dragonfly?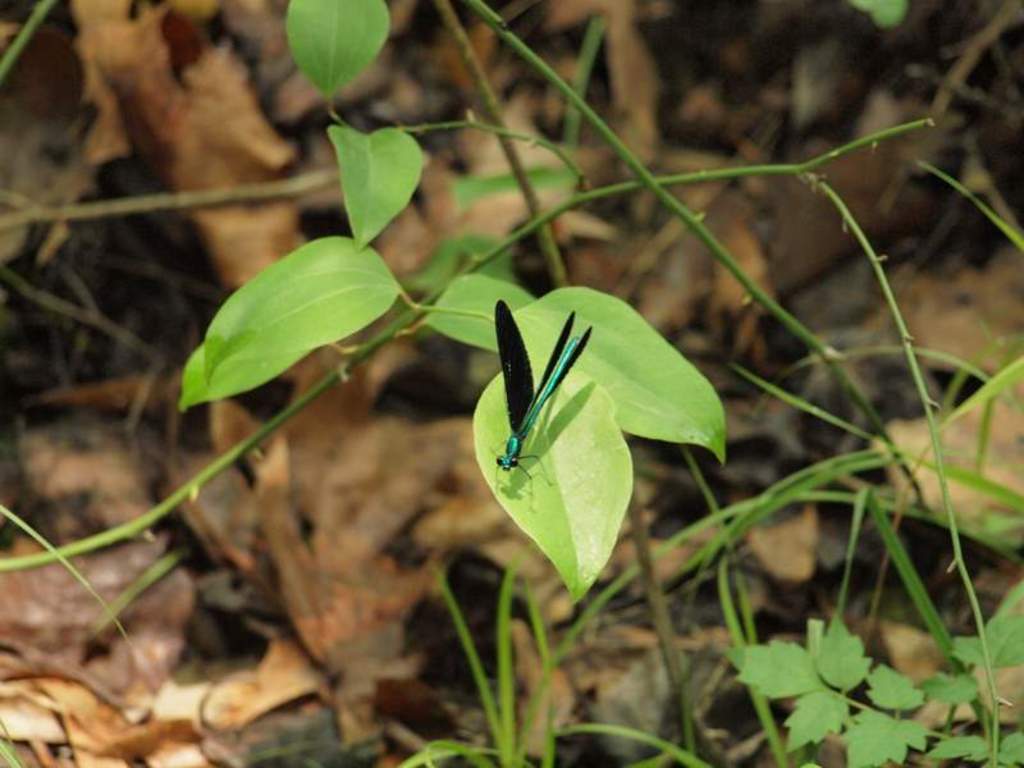
BBox(494, 300, 599, 507)
